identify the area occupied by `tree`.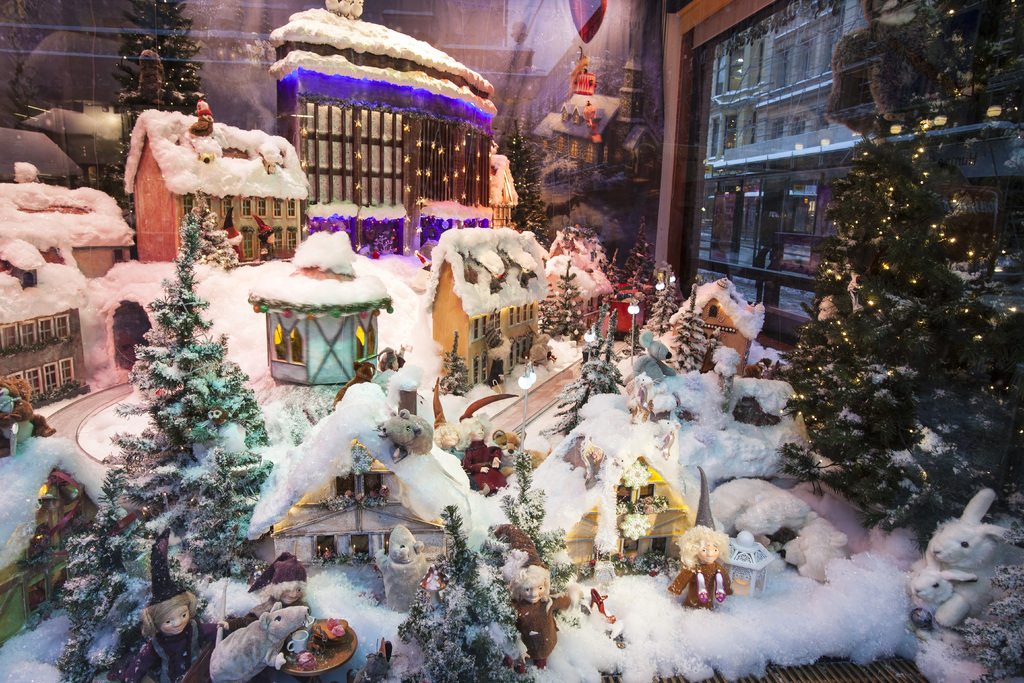
Area: region(433, 325, 474, 403).
